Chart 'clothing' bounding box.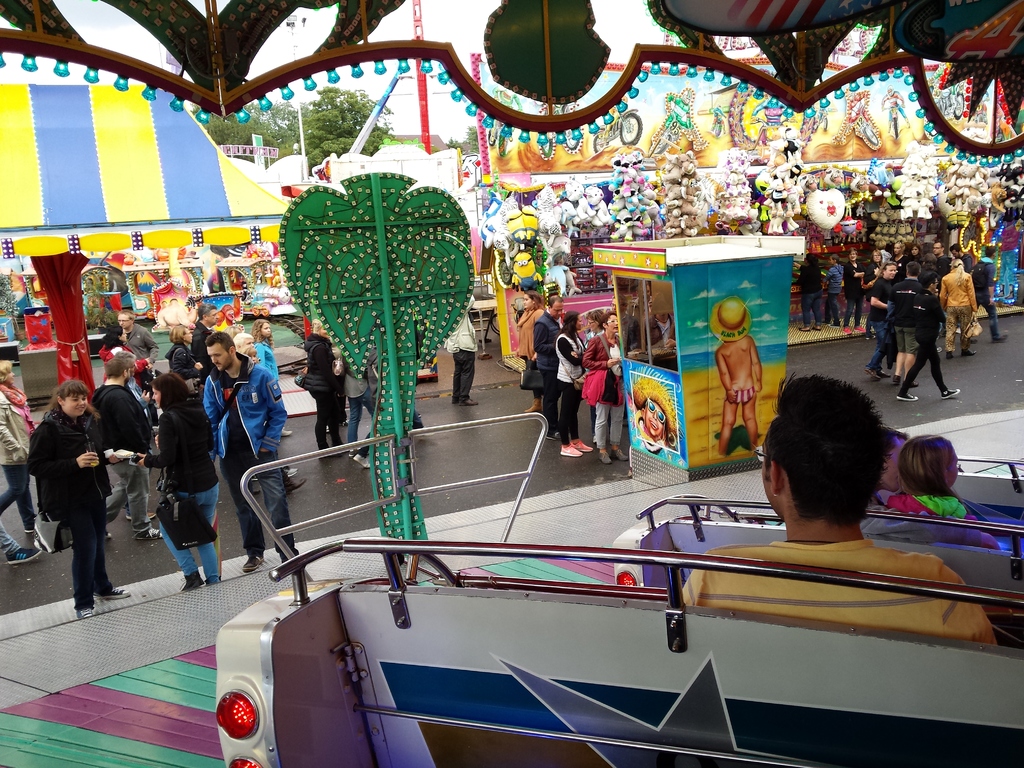
Charted: <region>297, 333, 344, 451</region>.
